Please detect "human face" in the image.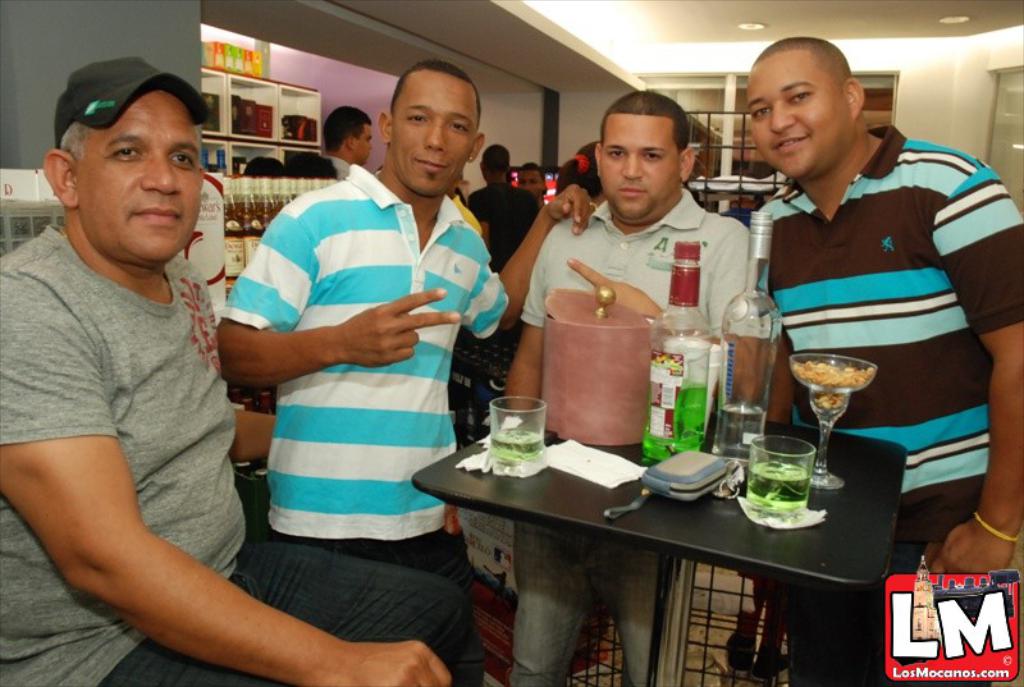
bbox(77, 91, 201, 262).
